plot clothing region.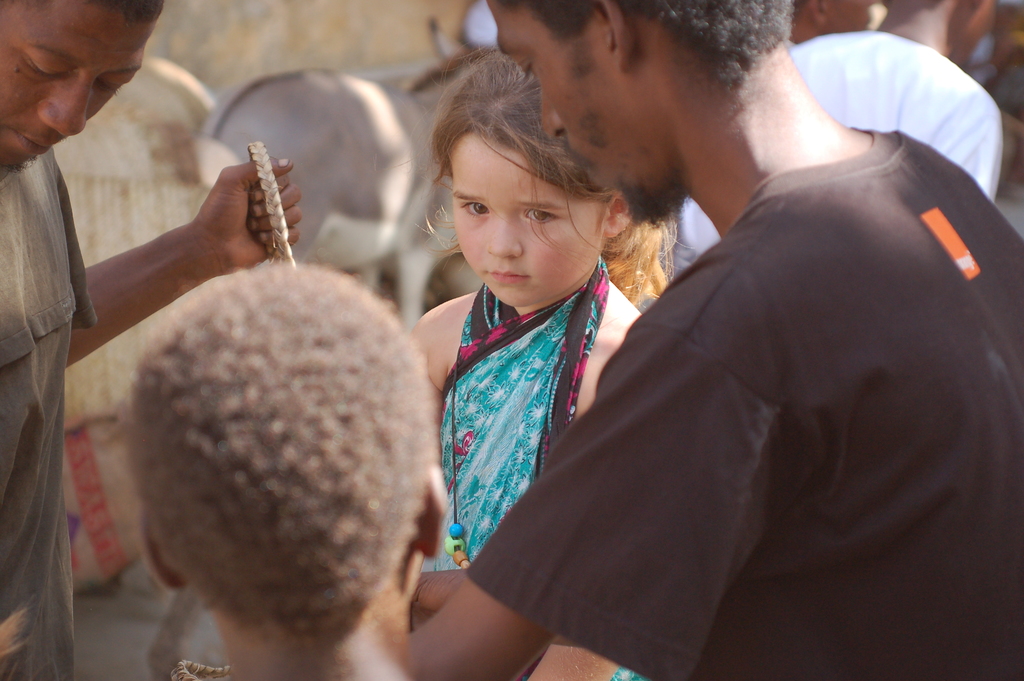
Plotted at <box>556,100,1002,671</box>.
